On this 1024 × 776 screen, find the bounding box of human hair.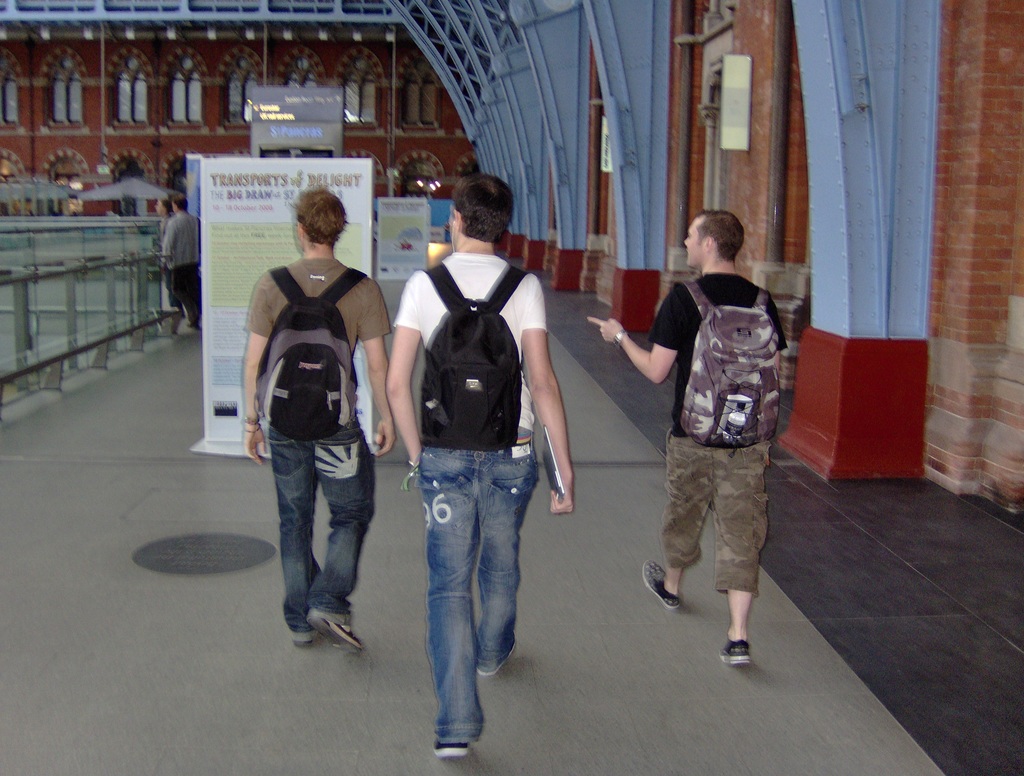
Bounding box: {"left": 295, "top": 188, "right": 348, "bottom": 245}.
